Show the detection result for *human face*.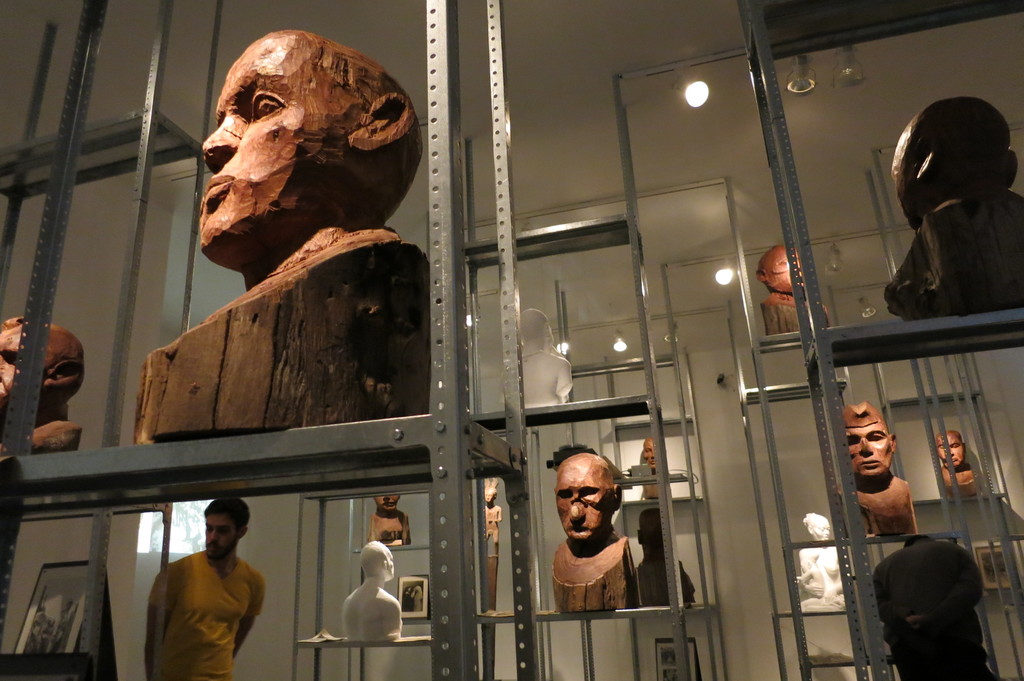
select_region(765, 249, 792, 293).
